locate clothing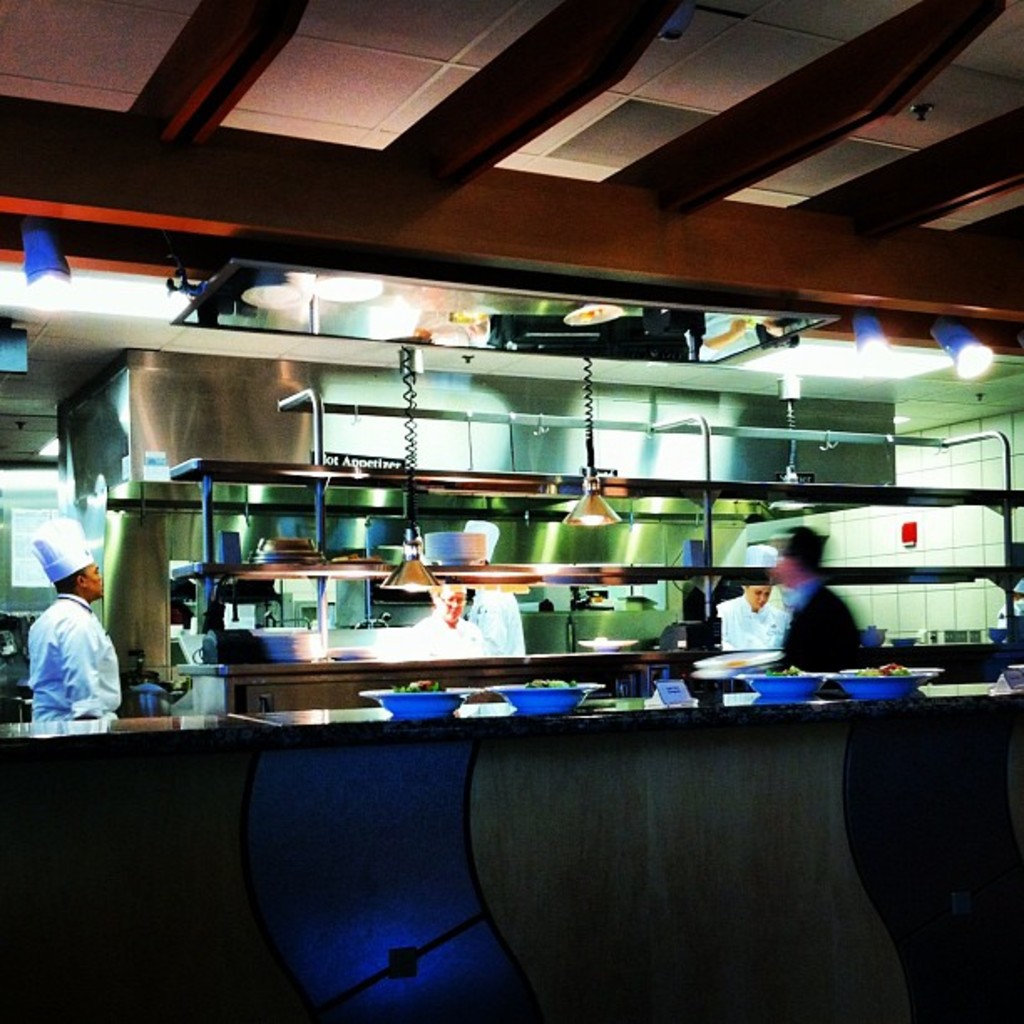
{"x1": 465, "y1": 584, "x2": 525, "y2": 656}
